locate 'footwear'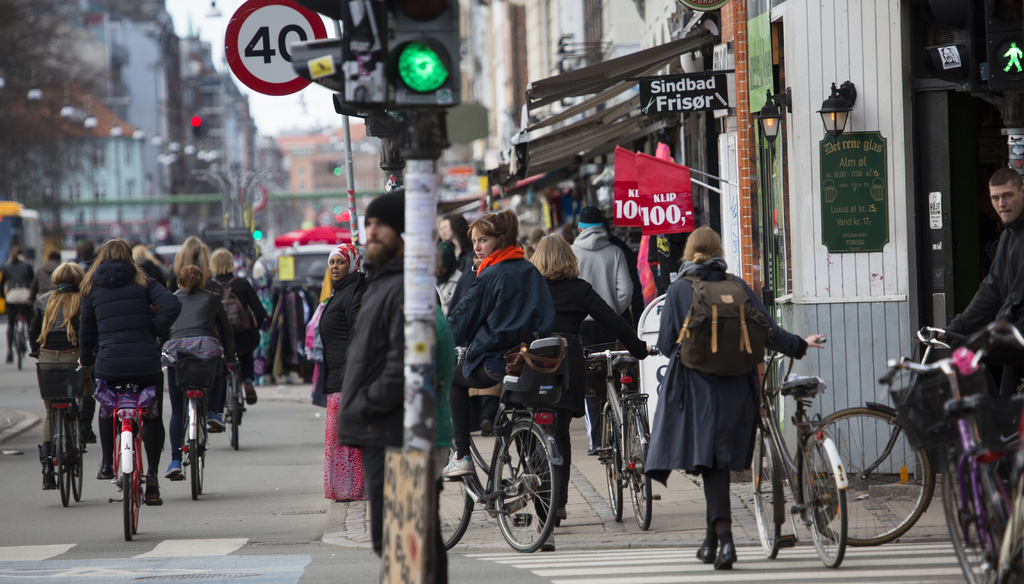
(38, 443, 54, 492)
